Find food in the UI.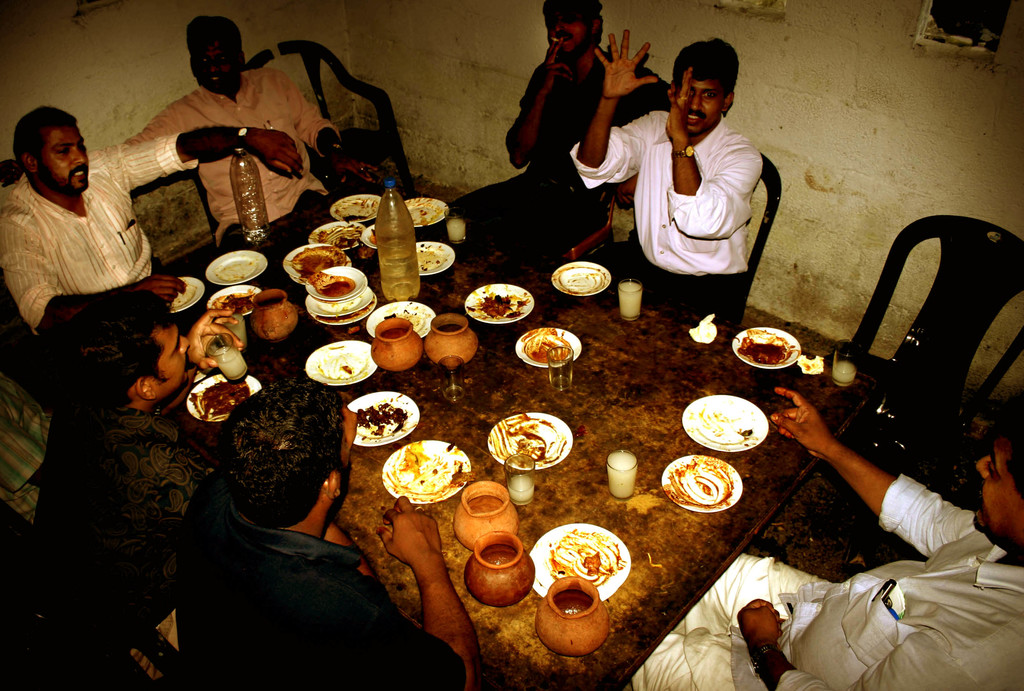
UI element at bbox=[312, 222, 367, 251].
